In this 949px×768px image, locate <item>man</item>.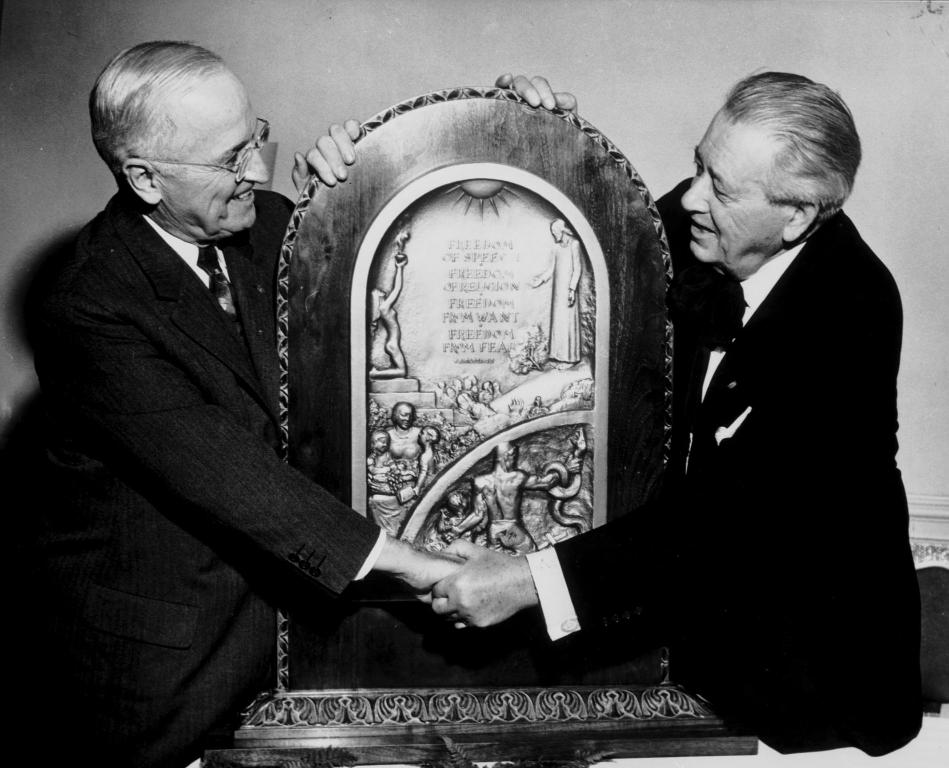
Bounding box: bbox(432, 62, 928, 762).
